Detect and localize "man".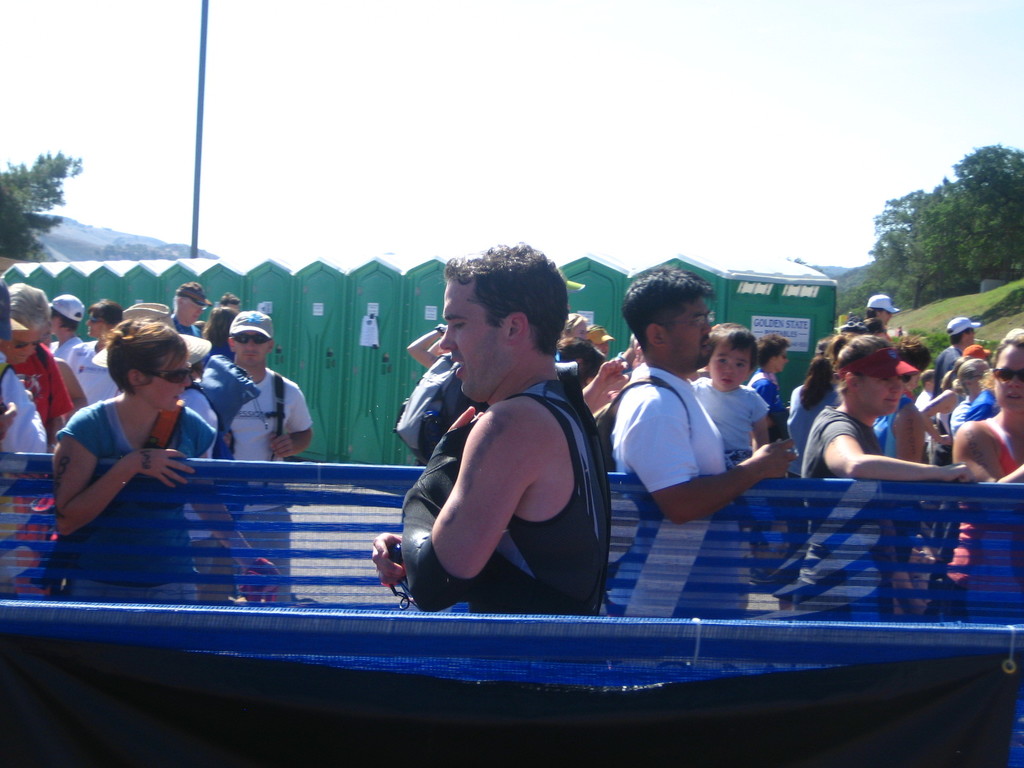
Localized at x1=189 y1=308 x2=314 y2=606.
